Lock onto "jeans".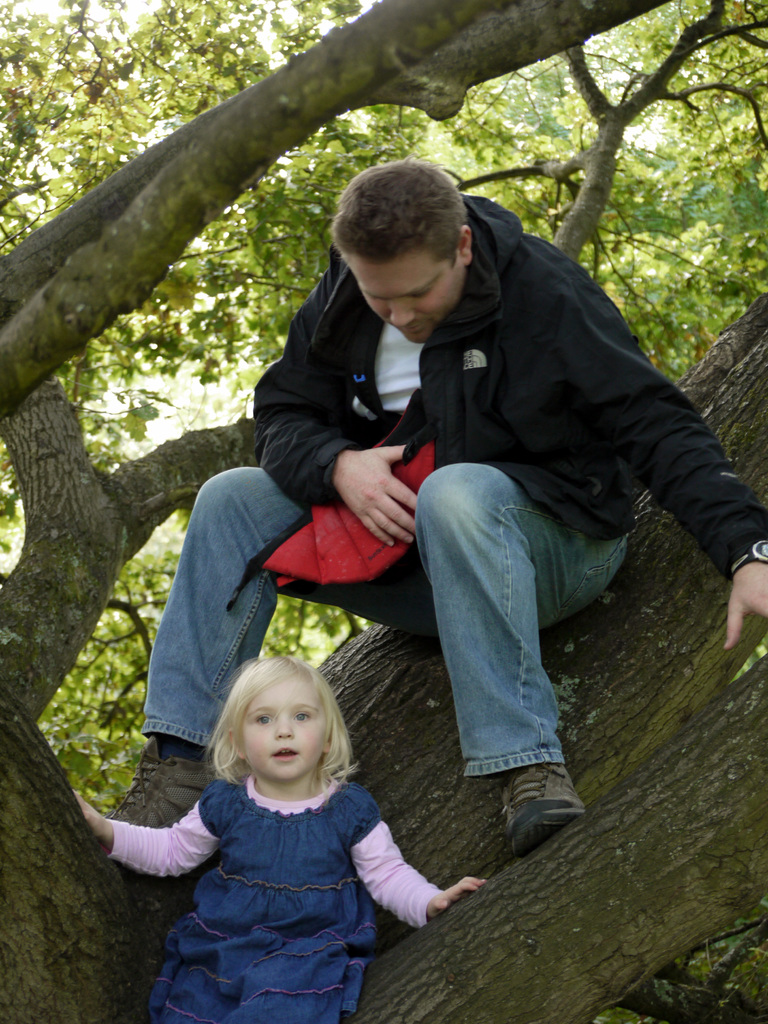
Locked: select_region(136, 465, 630, 778).
